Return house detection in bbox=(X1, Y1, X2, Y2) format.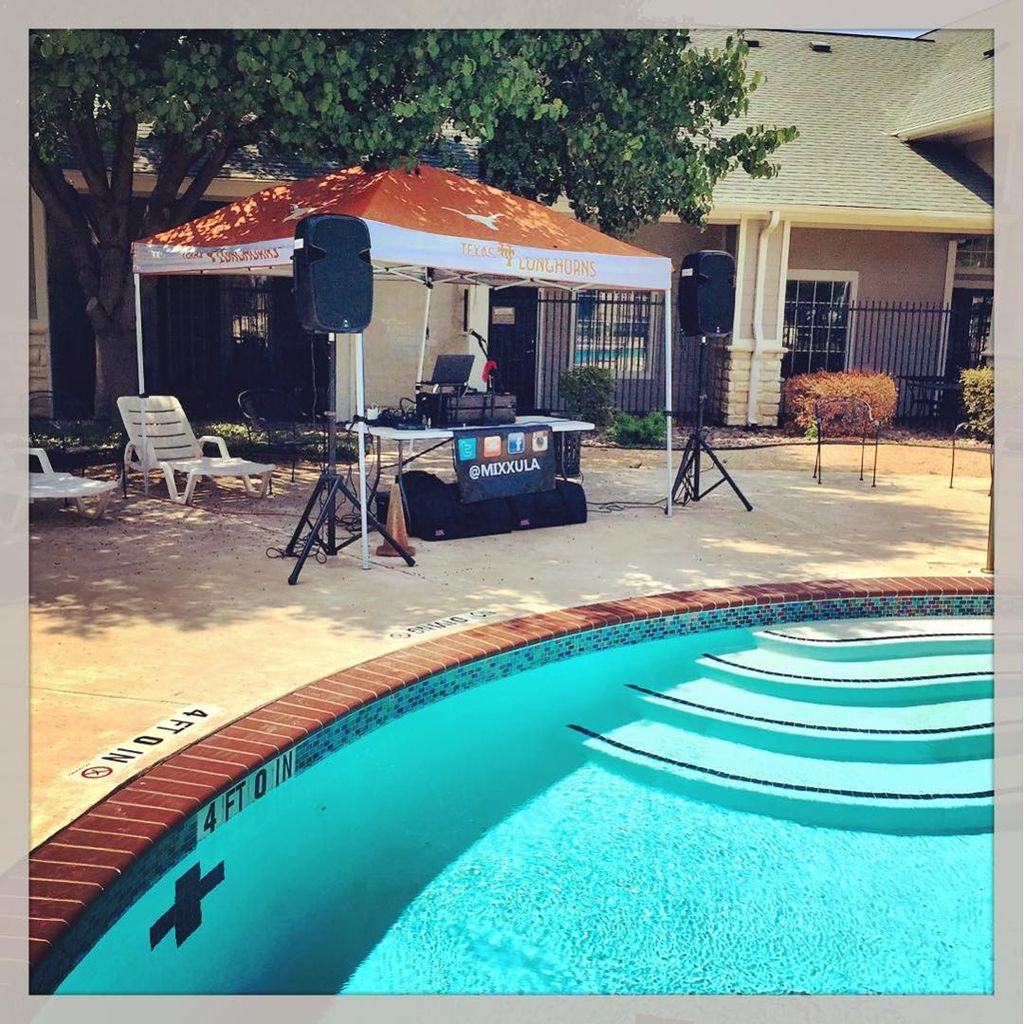
bbox=(12, 34, 995, 421).
